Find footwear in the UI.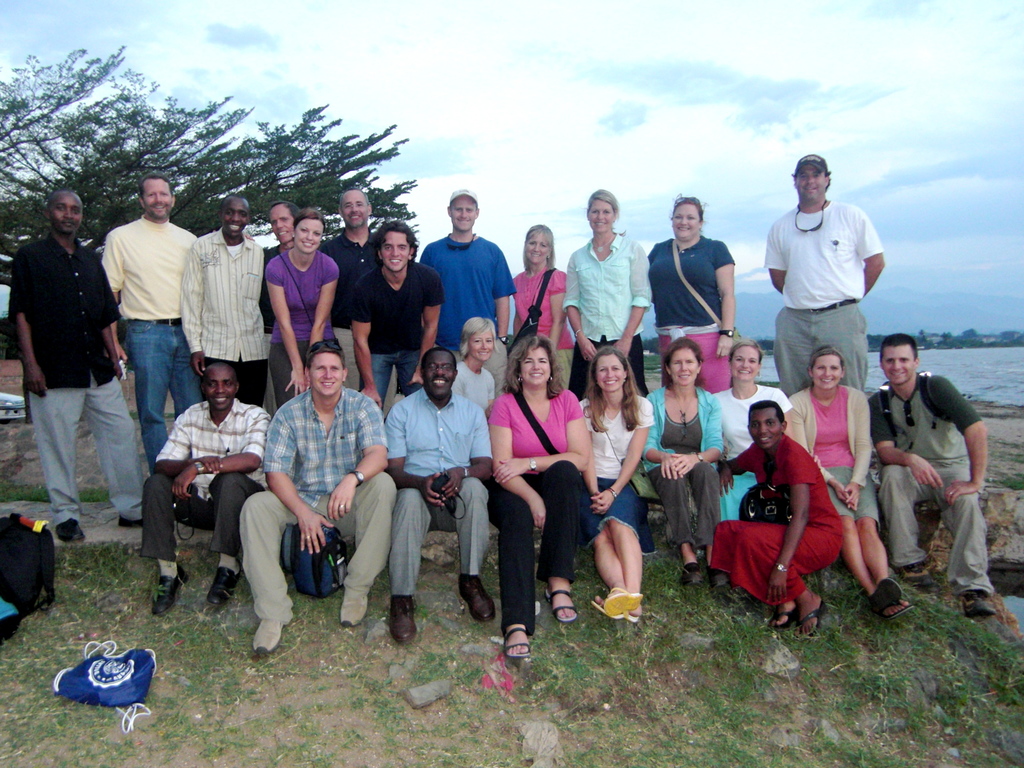
UI element at crop(339, 592, 373, 627).
